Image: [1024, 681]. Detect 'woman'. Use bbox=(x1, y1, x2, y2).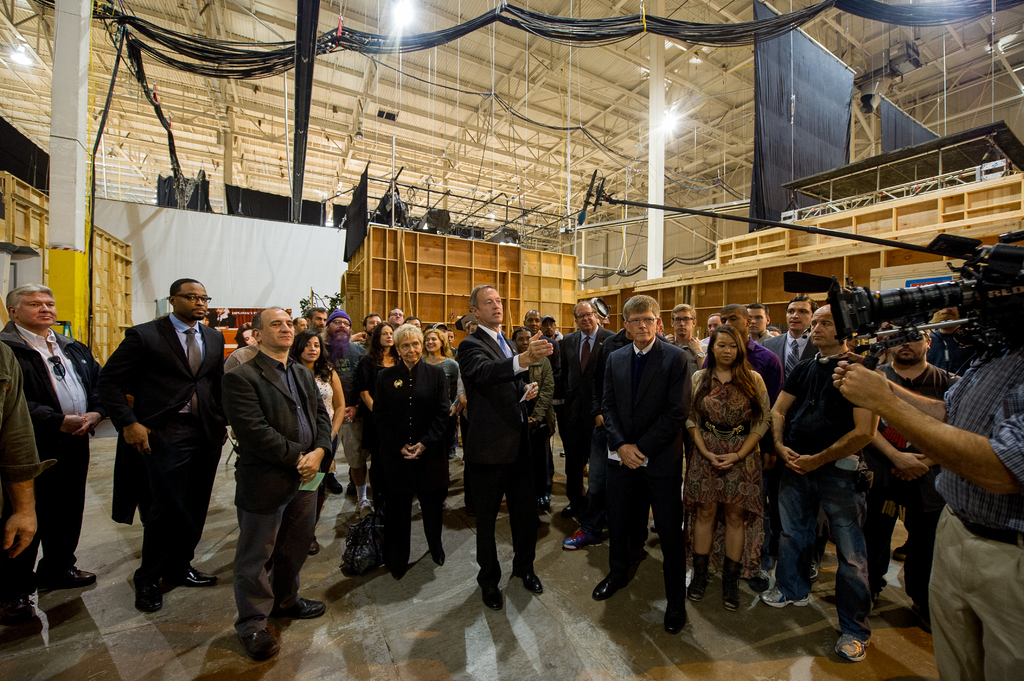
bbox=(421, 328, 458, 461).
